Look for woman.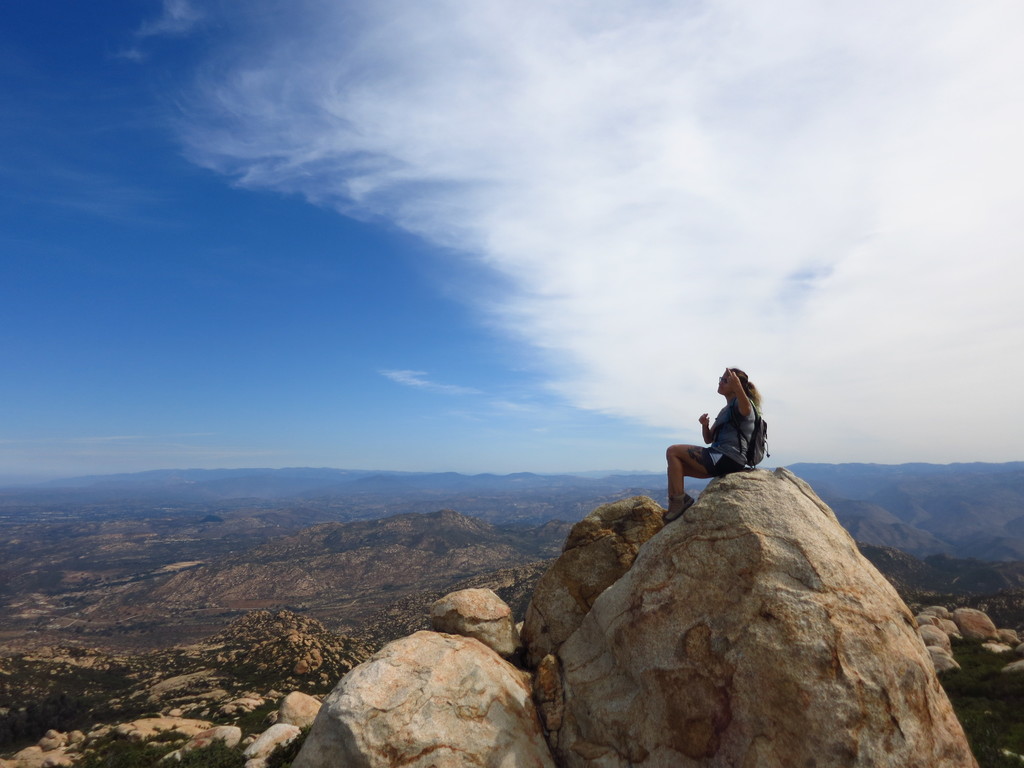
Found: [x1=675, y1=369, x2=783, y2=515].
